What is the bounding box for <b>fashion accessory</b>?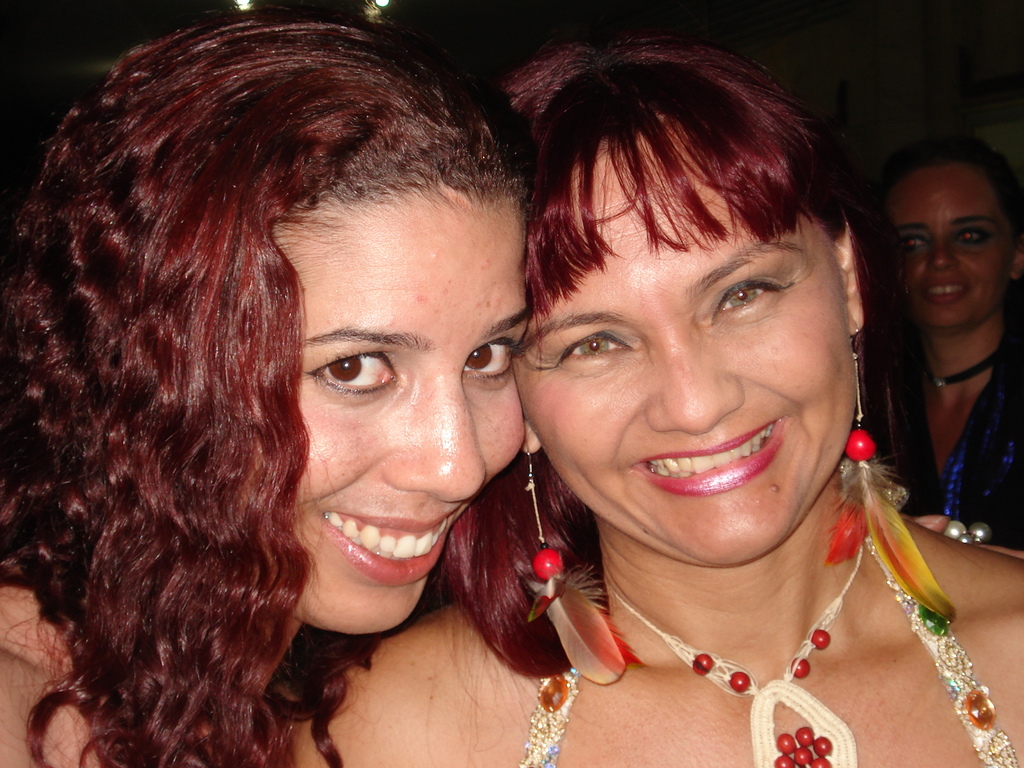
bbox=[932, 342, 1002, 389].
